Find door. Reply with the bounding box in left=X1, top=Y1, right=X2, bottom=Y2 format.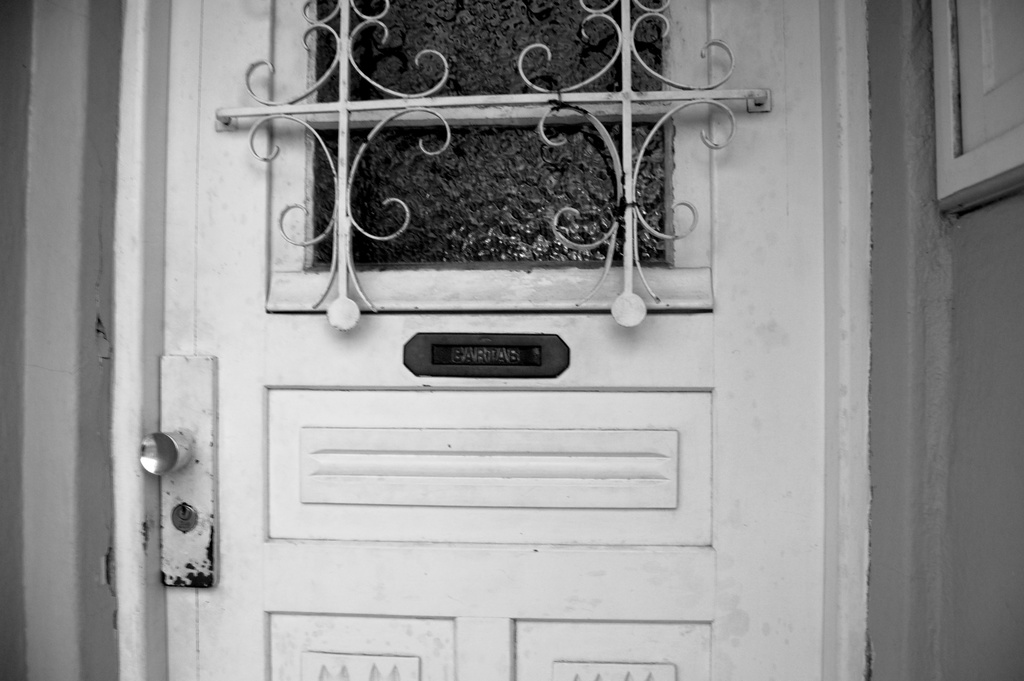
left=157, top=0, right=821, bottom=680.
